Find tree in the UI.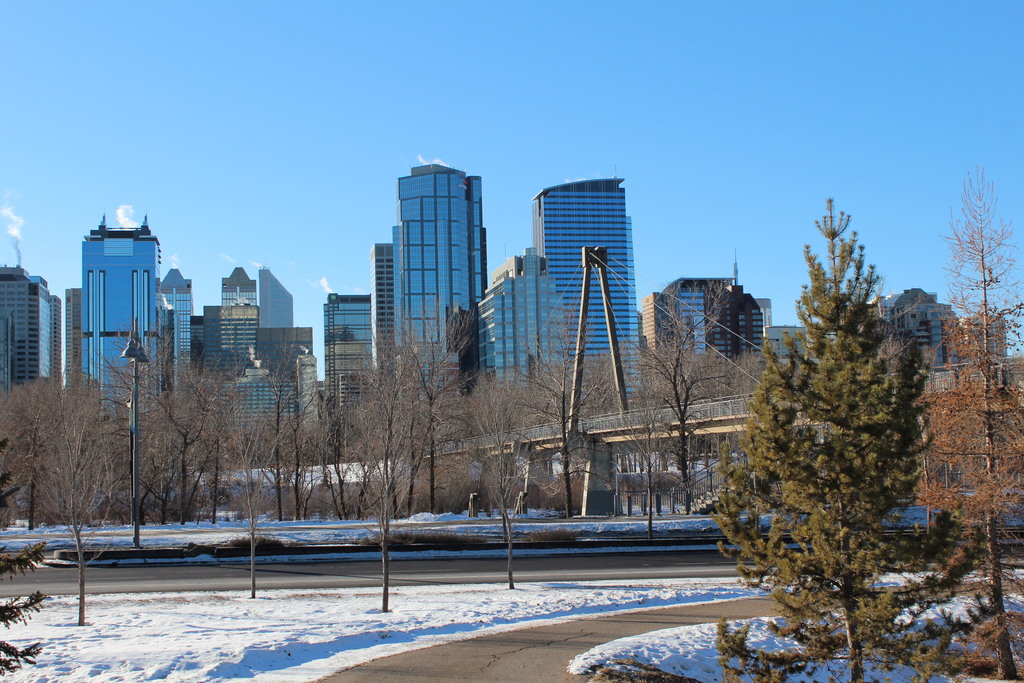
UI element at (left=623, top=283, right=764, bottom=530).
